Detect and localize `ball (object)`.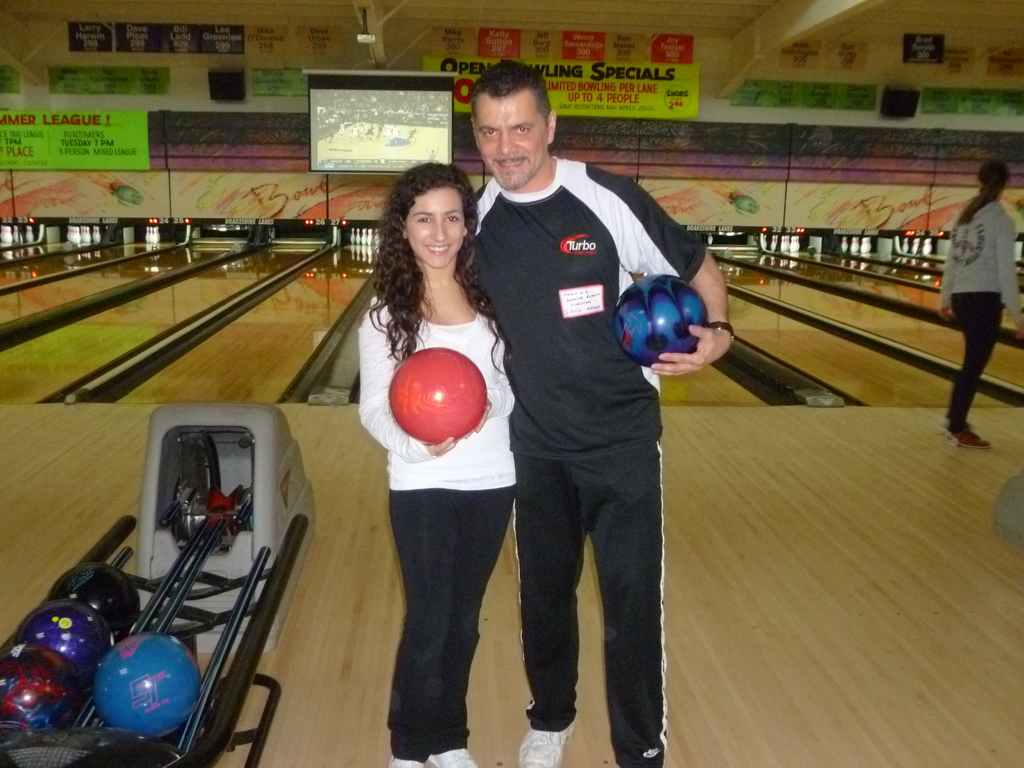
Localized at box=[611, 271, 712, 369].
